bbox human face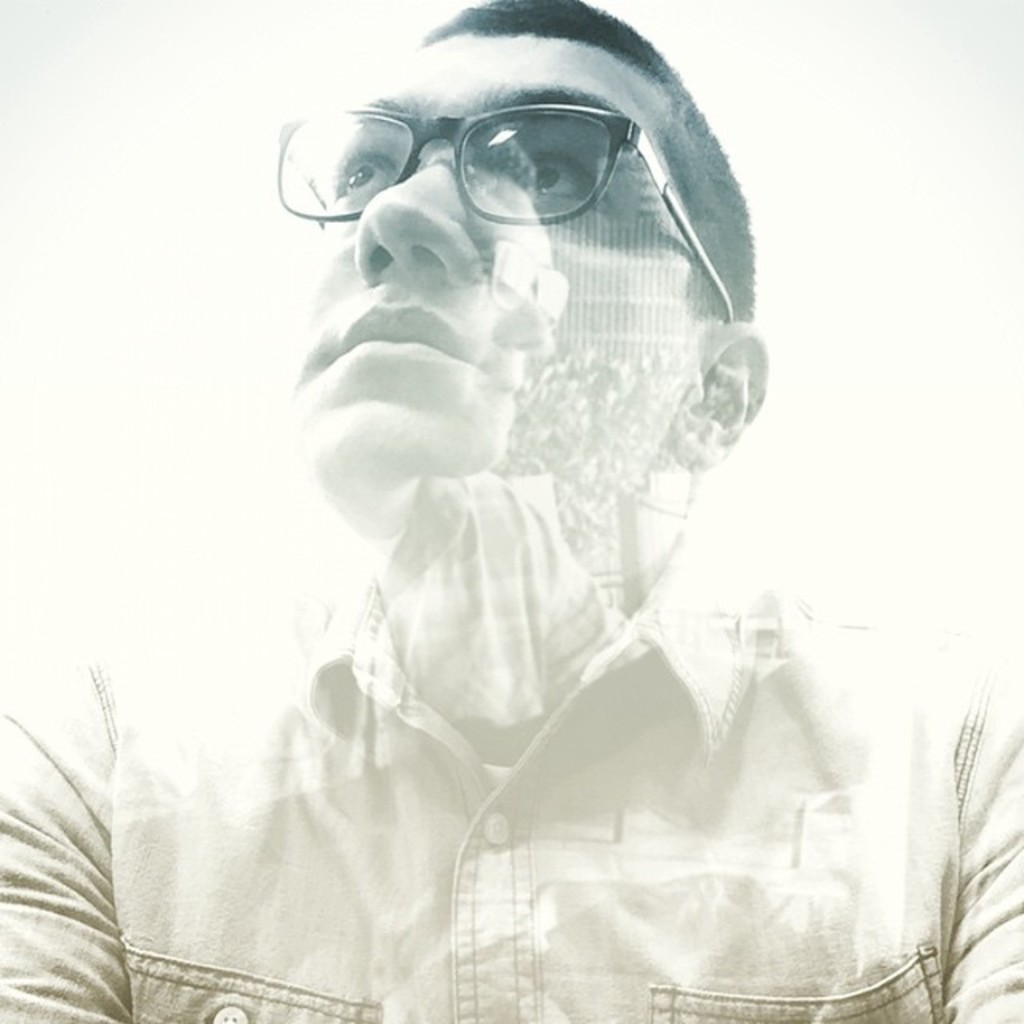
(426,171,562,462)
